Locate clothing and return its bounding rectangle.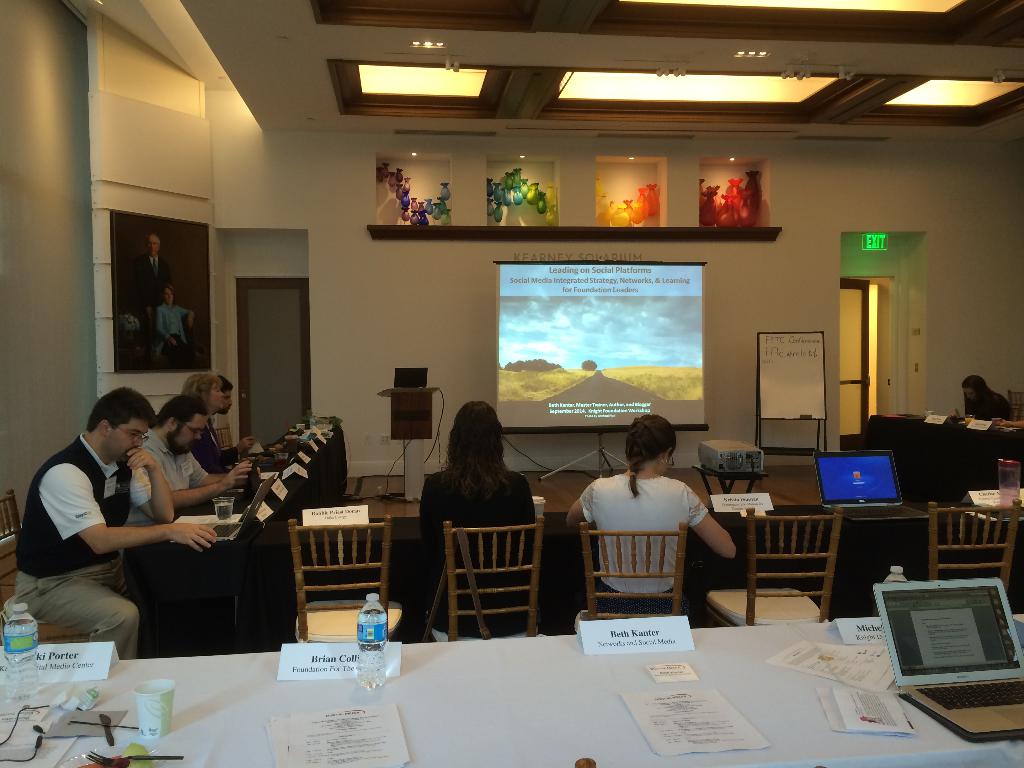
select_region(191, 413, 243, 476).
